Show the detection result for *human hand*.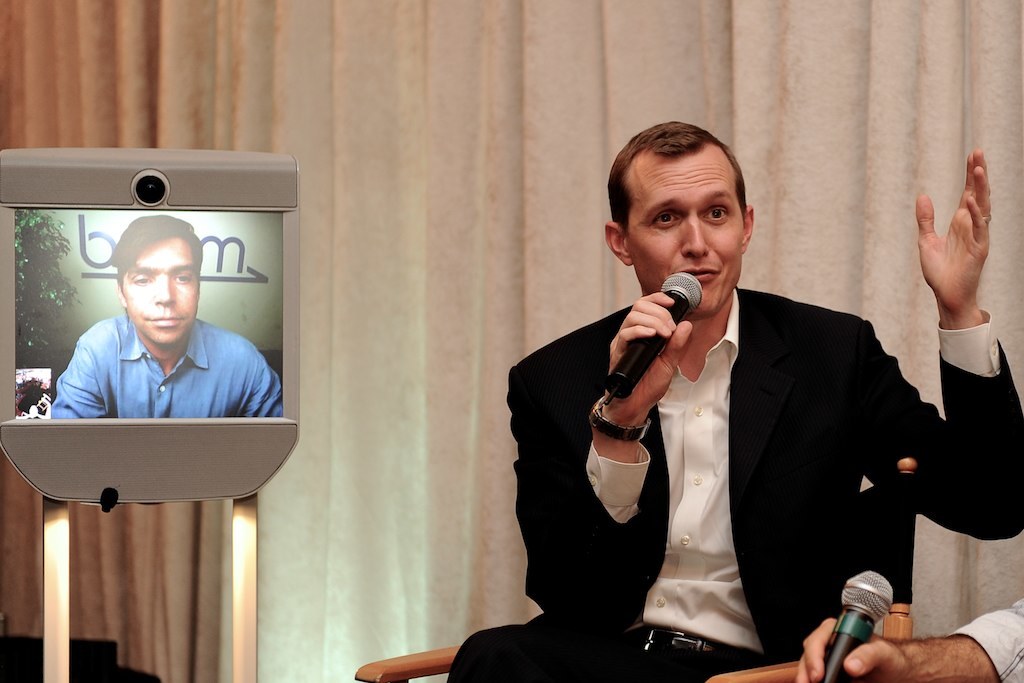
{"left": 914, "top": 143, "right": 993, "bottom": 308}.
